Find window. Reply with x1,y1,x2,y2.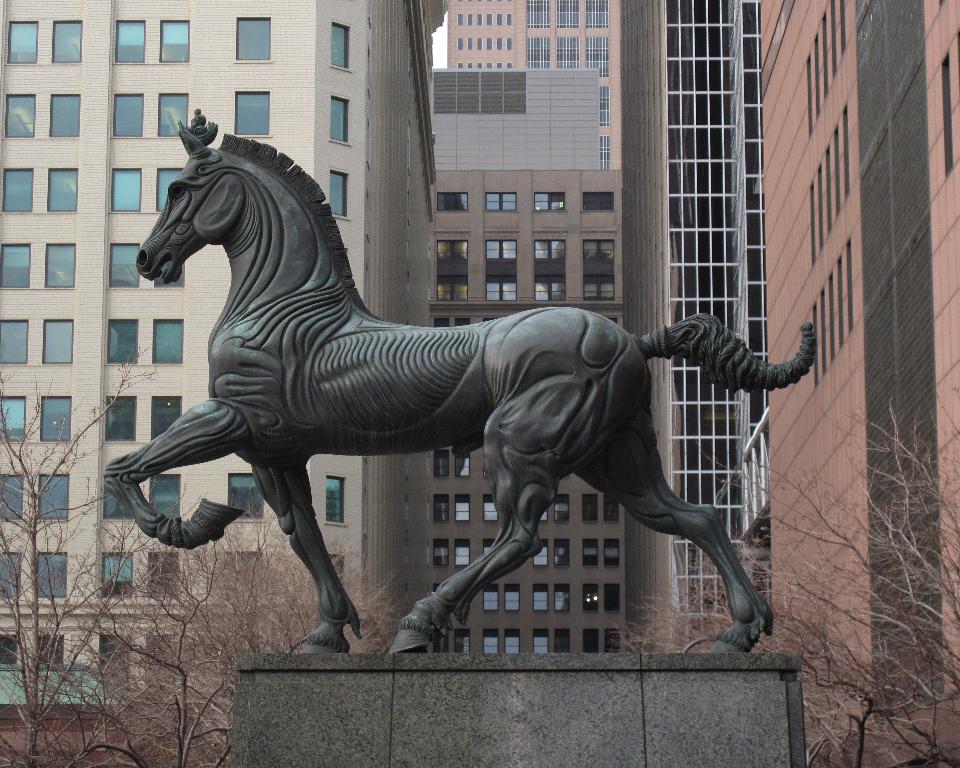
503,11,514,27.
